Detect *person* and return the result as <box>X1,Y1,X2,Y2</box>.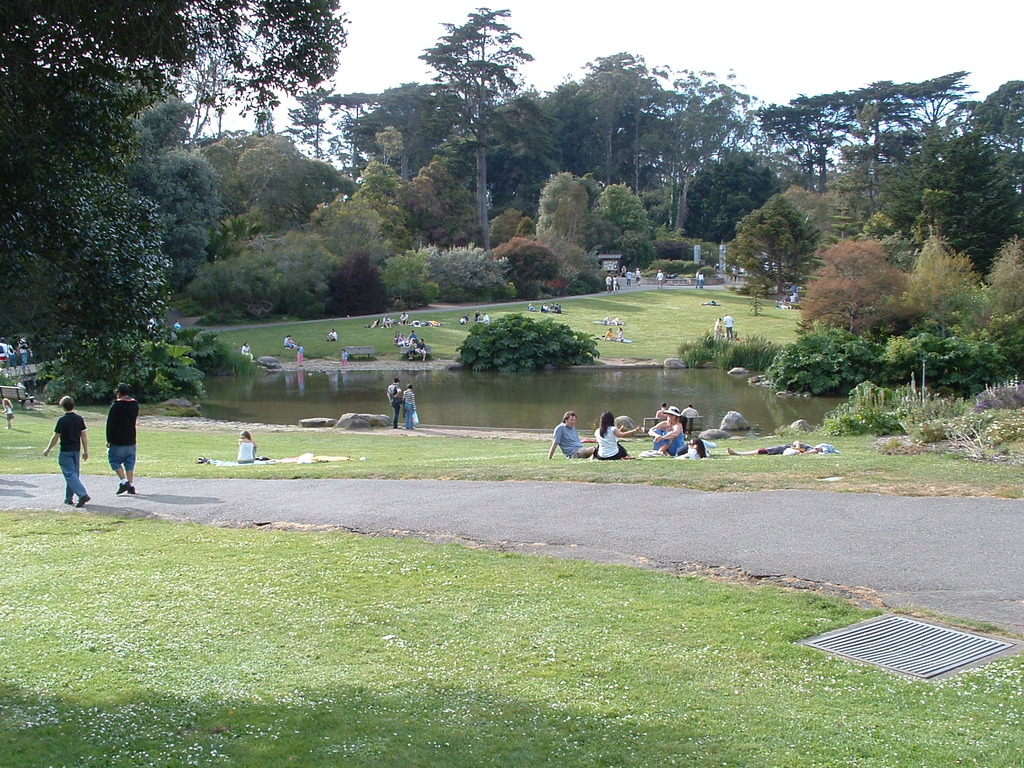
<box>340,347,349,363</box>.
